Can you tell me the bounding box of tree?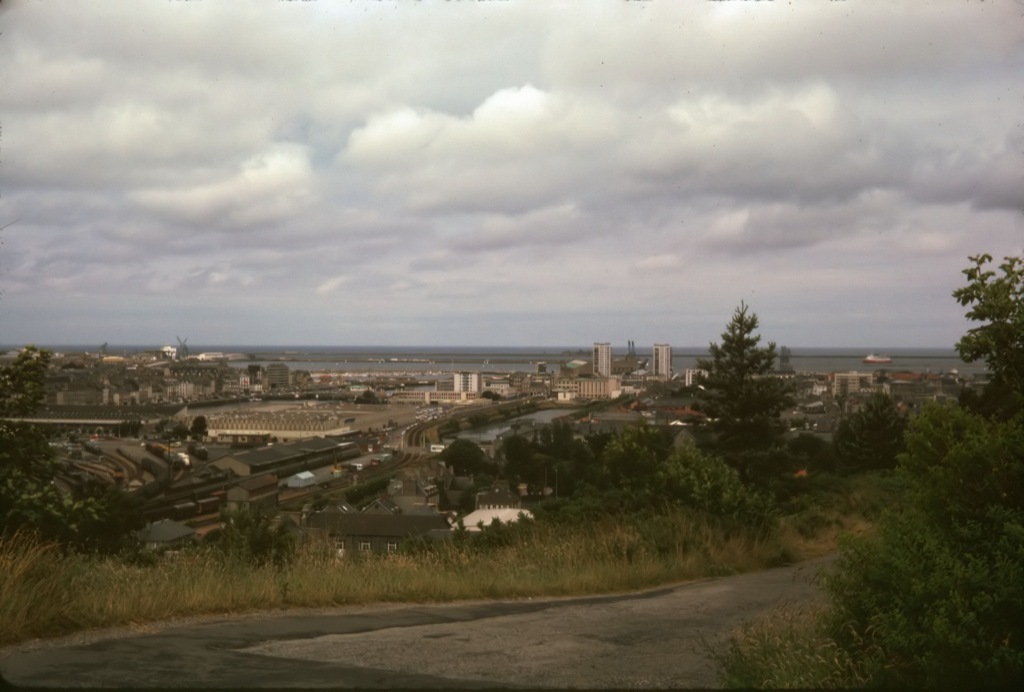
<box>61,359,85,372</box>.
